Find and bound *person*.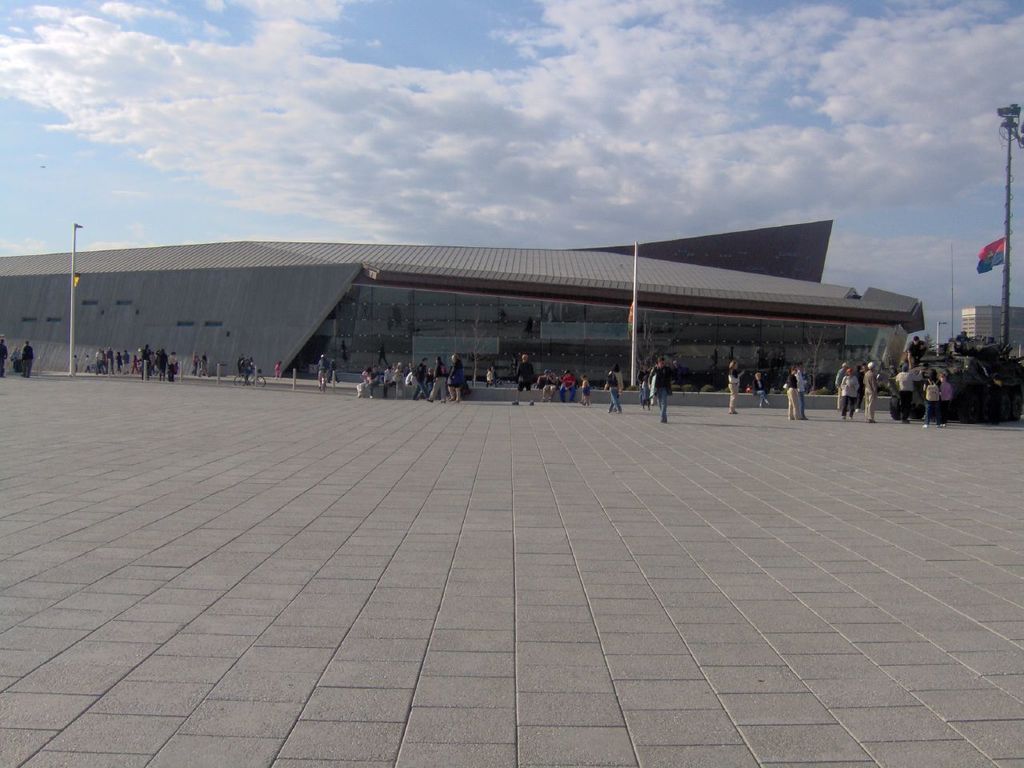
Bound: box(646, 352, 675, 418).
